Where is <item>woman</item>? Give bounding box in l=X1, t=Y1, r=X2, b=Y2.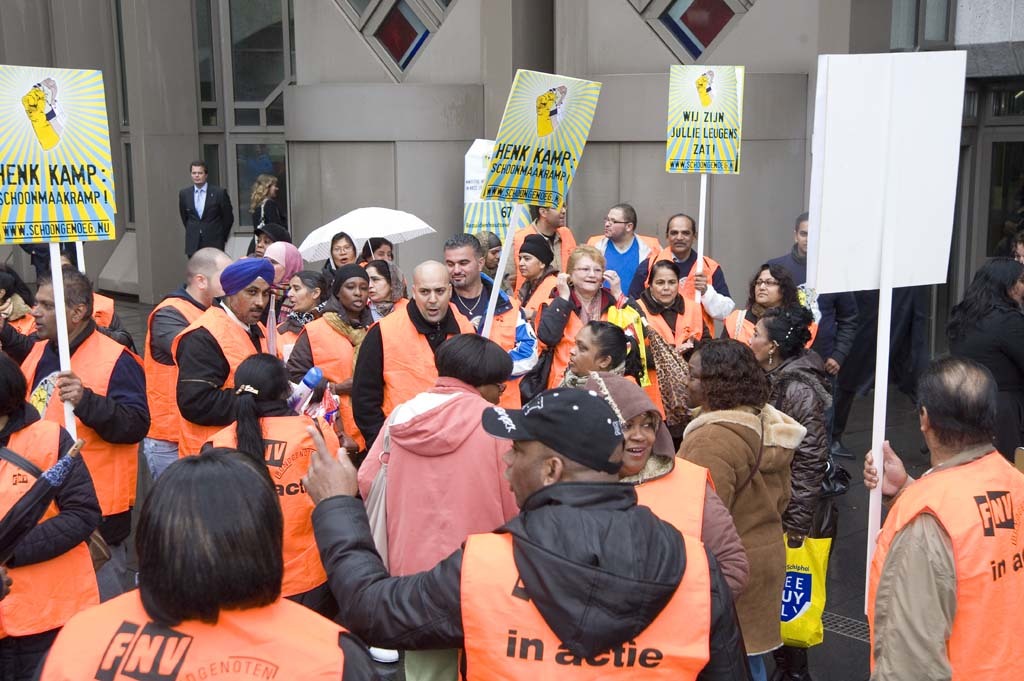
l=202, t=347, r=347, b=617.
